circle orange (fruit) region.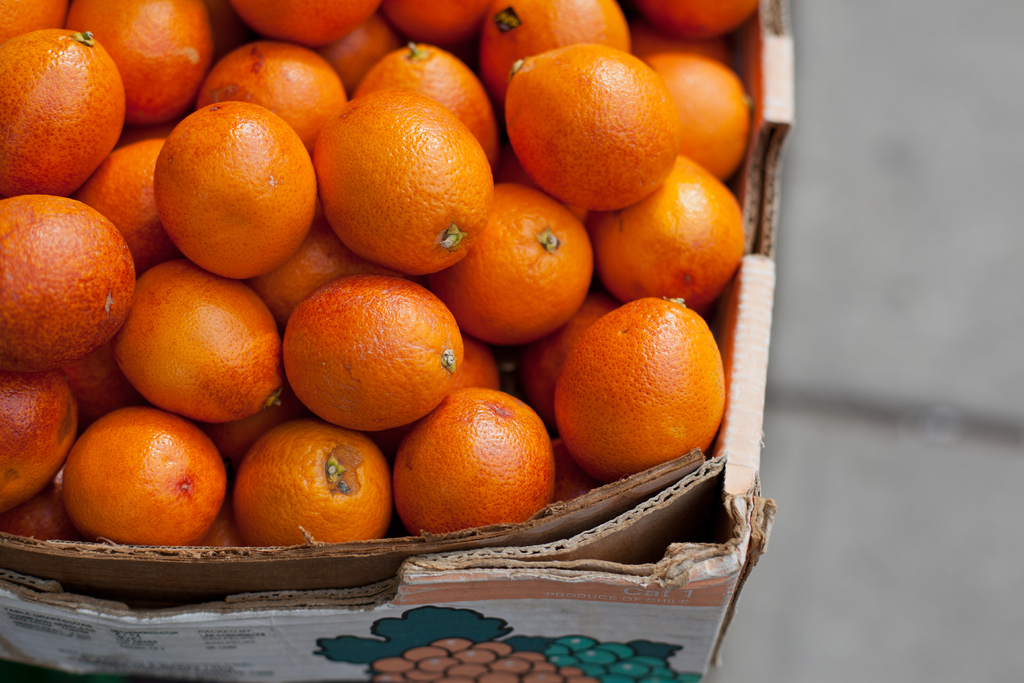
Region: <box>385,0,484,40</box>.
